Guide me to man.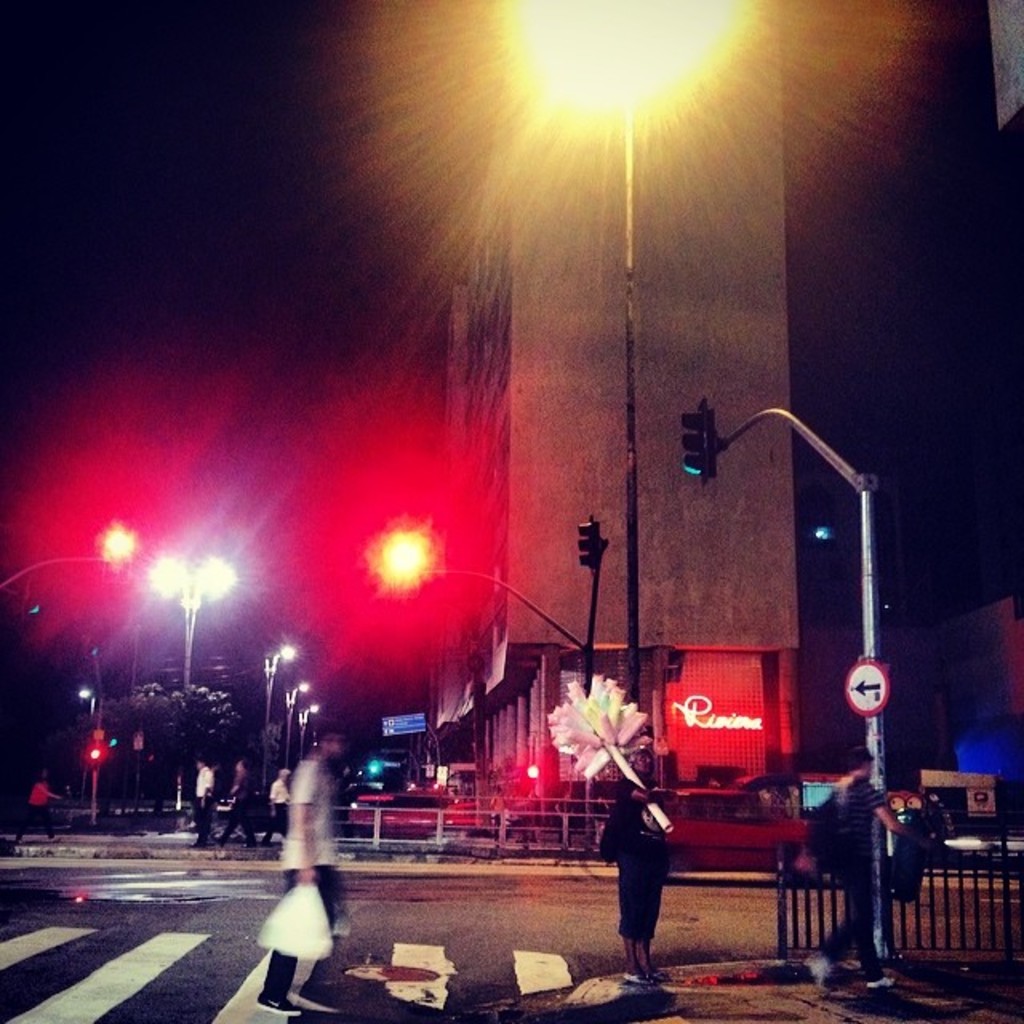
Guidance: crop(187, 758, 219, 842).
